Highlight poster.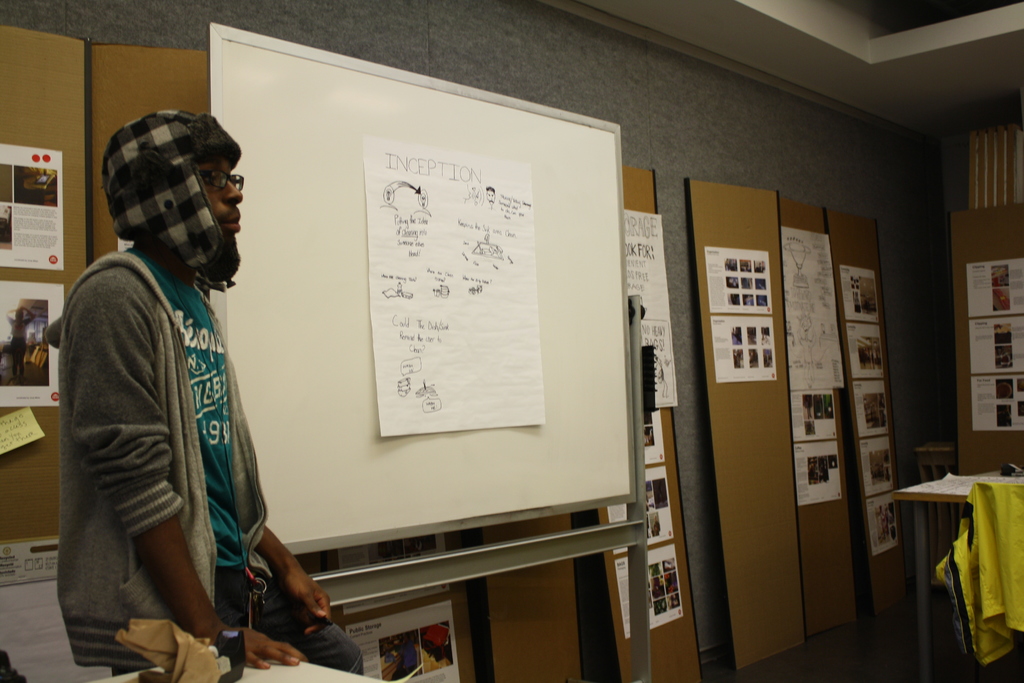
Highlighted region: region(339, 539, 457, 611).
